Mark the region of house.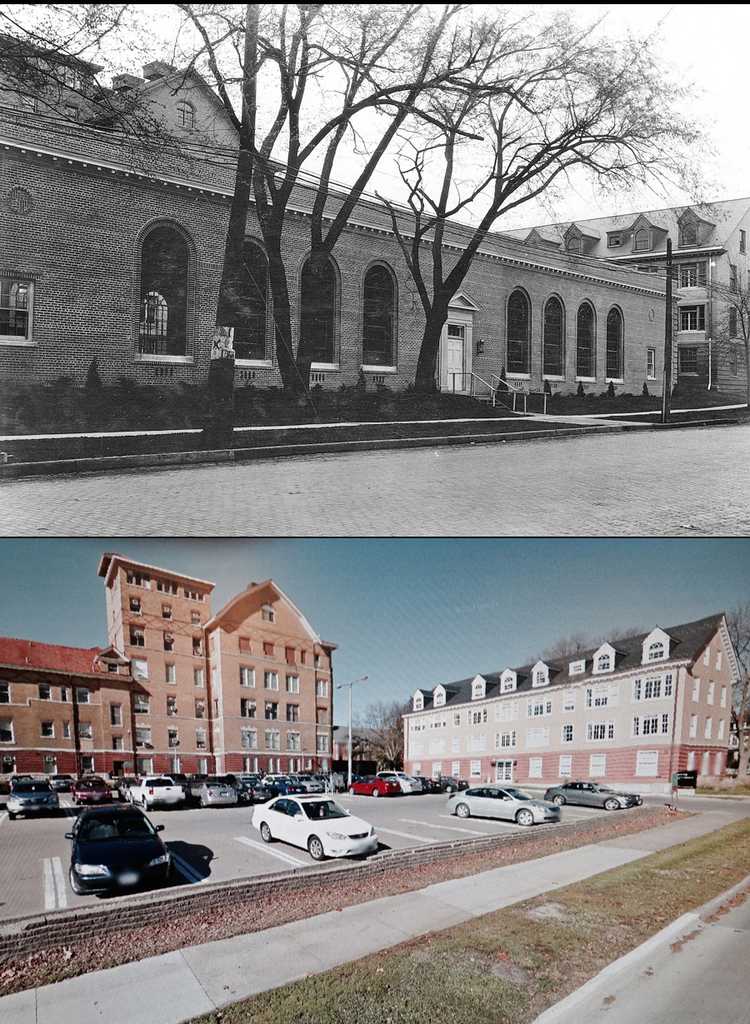
Region: rect(0, 558, 341, 812).
